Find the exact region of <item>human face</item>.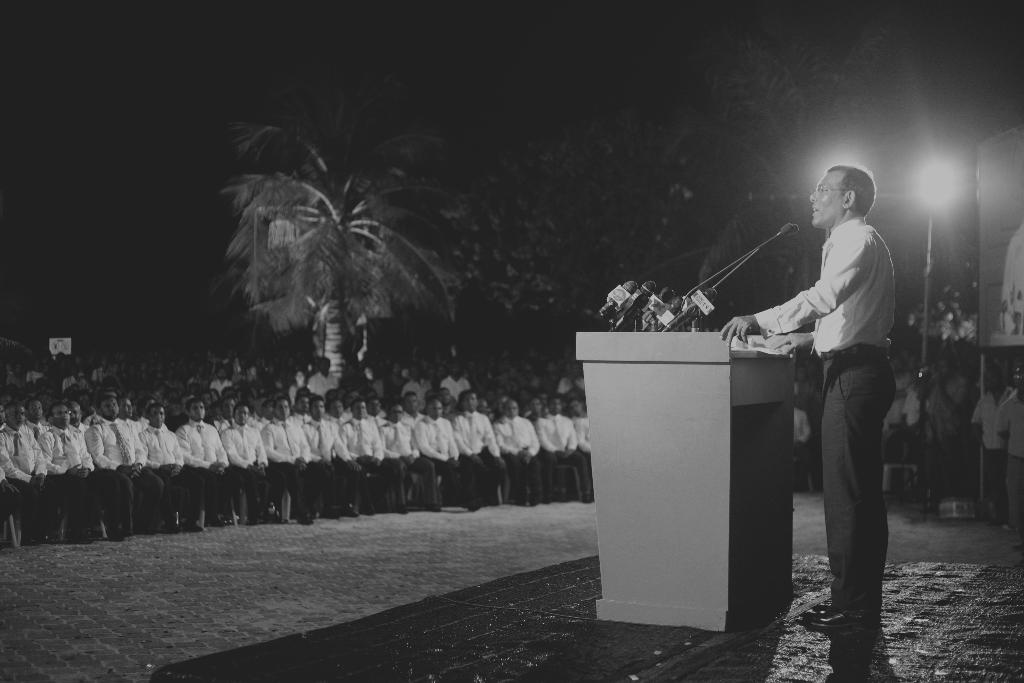
Exact region: BBox(570, 399, 584, 415).
